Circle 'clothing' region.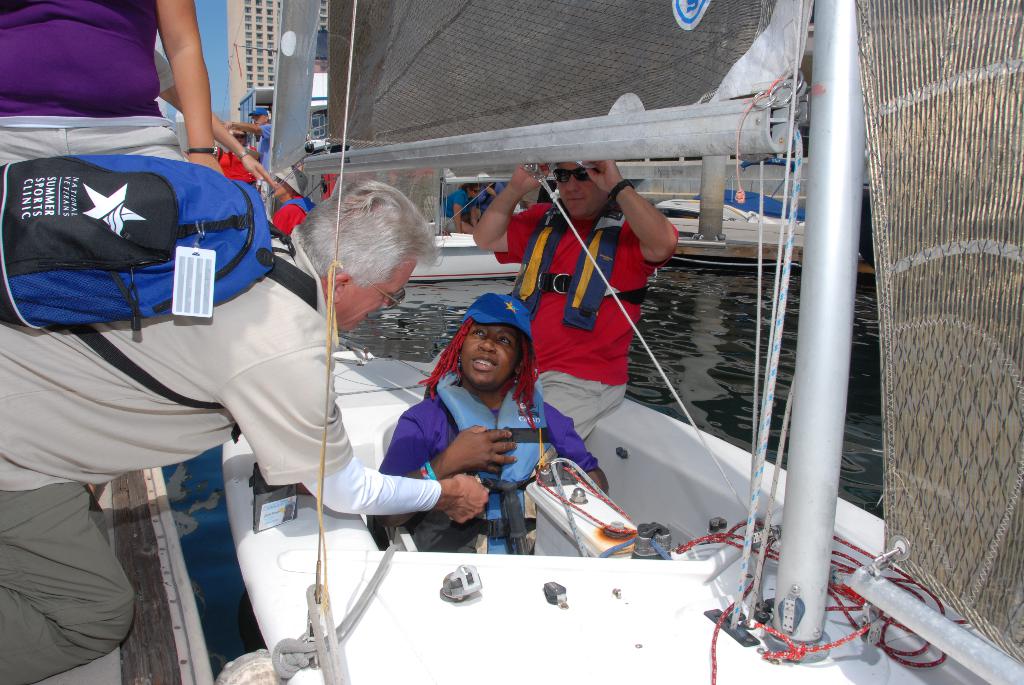
Region: {"left": 216, "top": 143, "right": 248, "bottom": 179}.
